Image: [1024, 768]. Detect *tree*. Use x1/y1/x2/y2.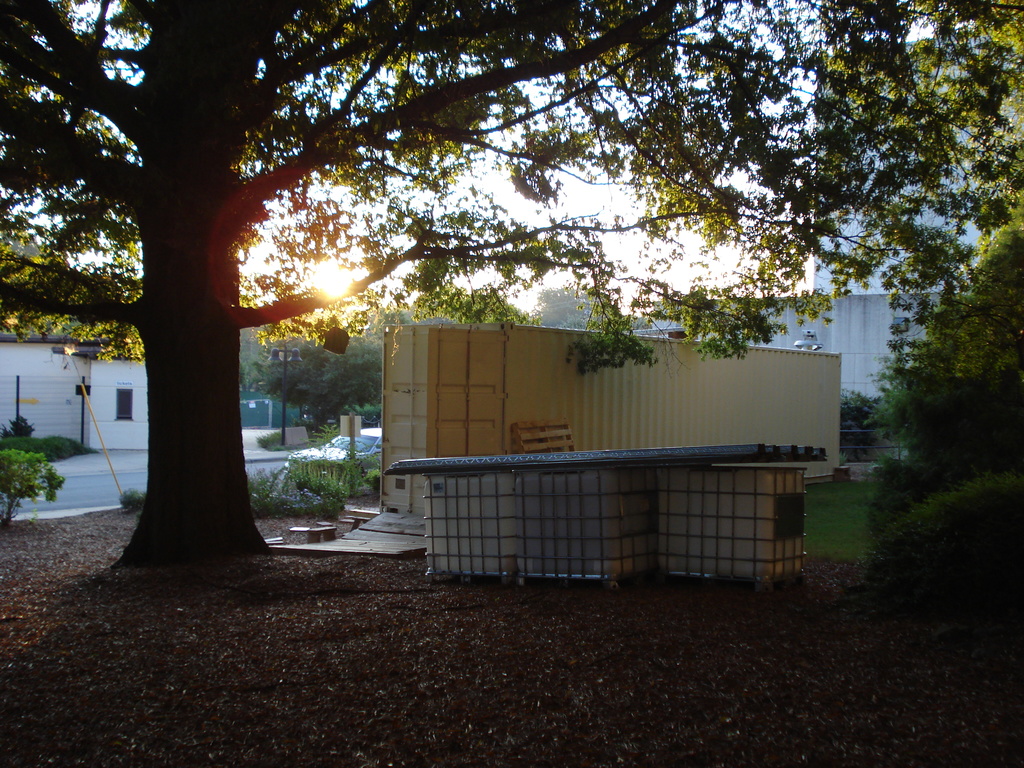
0/0/1013/612.
